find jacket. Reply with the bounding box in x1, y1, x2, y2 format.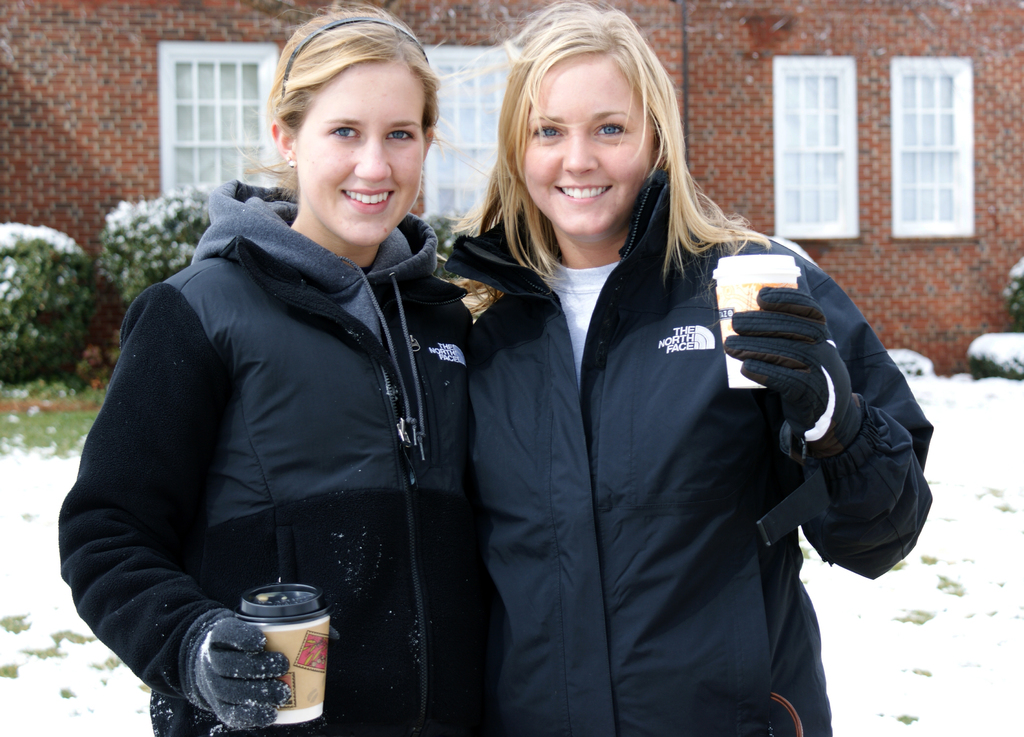
58, 177, 468, 736.
